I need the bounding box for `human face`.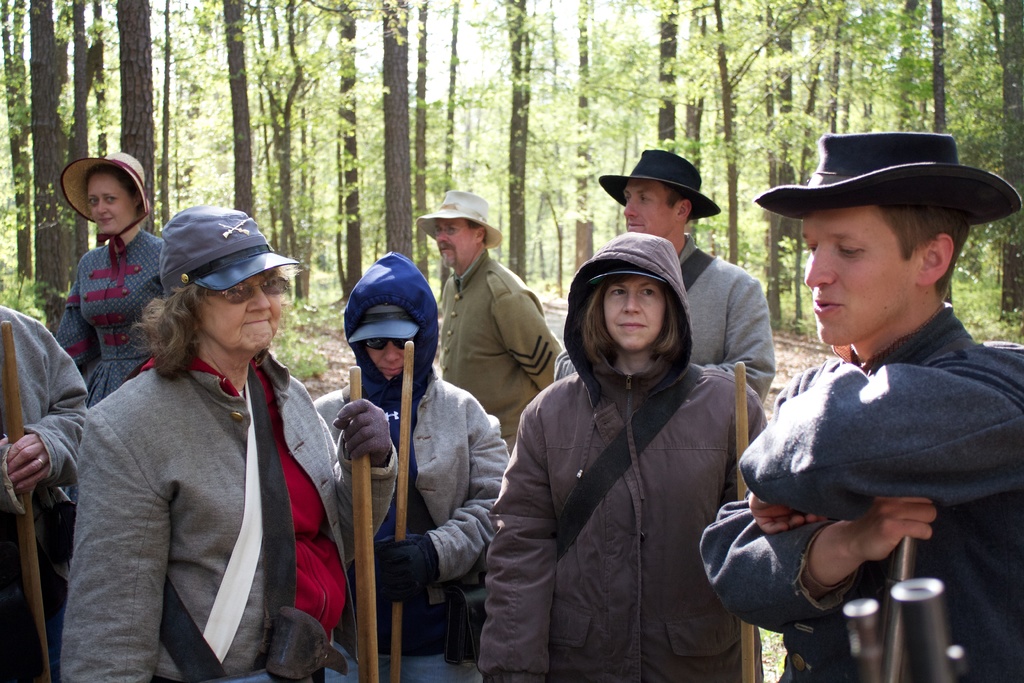
Here it is: <bbox>604, 276, 657, 350</bbox>.
